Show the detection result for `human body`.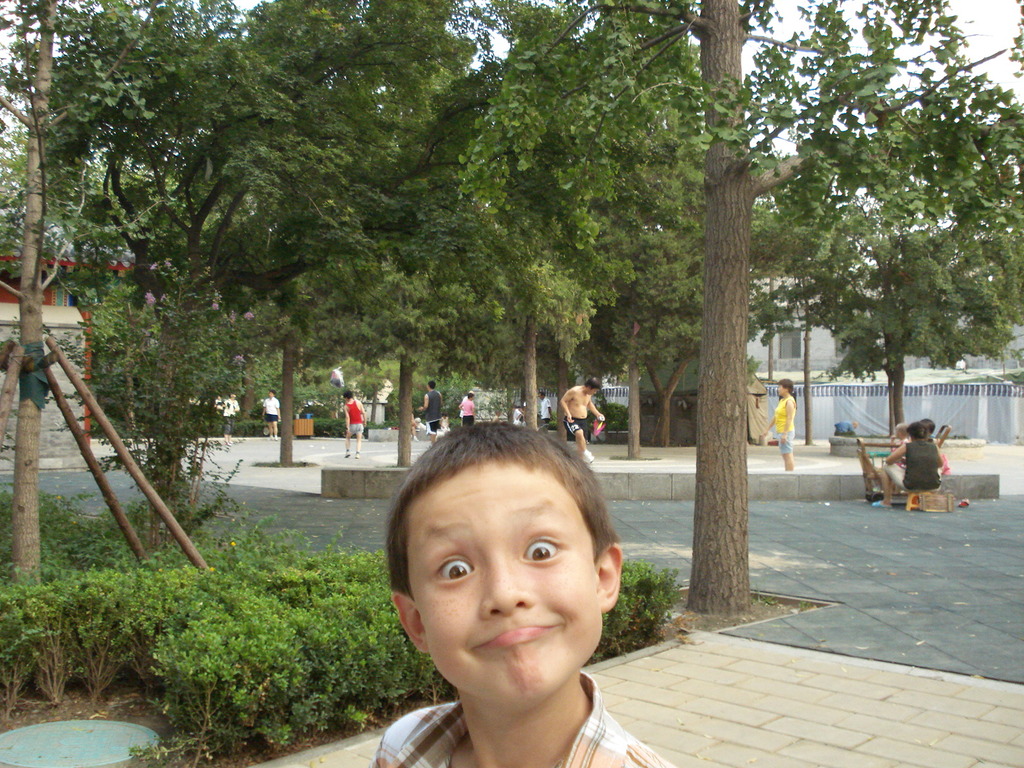
[x1=870, y1=440, x2=944, y2=510].
